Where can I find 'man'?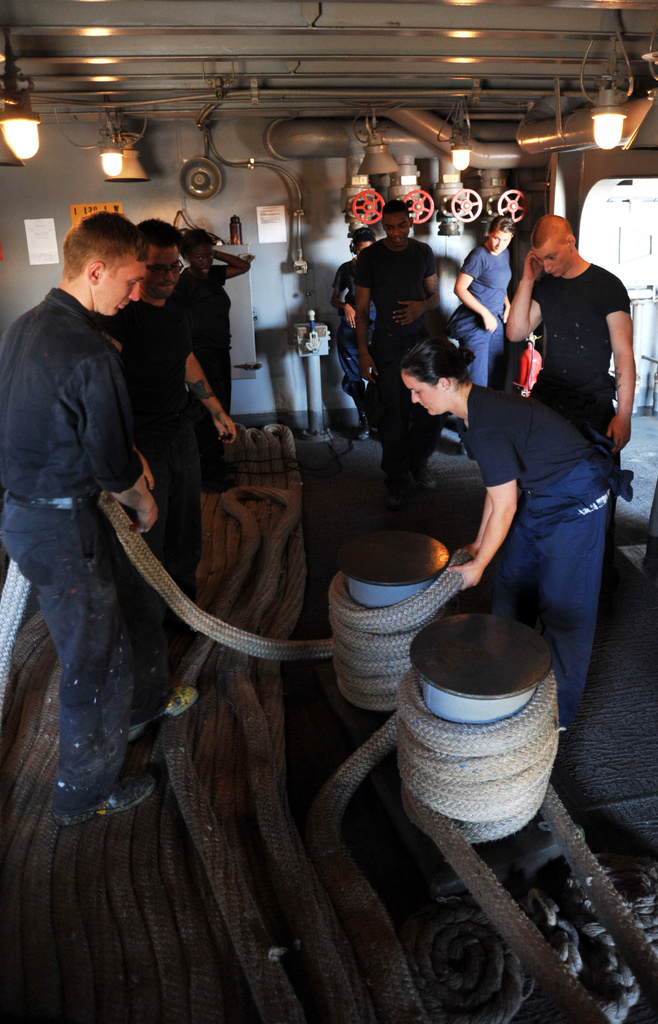
You can find it at Rect(101, 215, 240, 681).
